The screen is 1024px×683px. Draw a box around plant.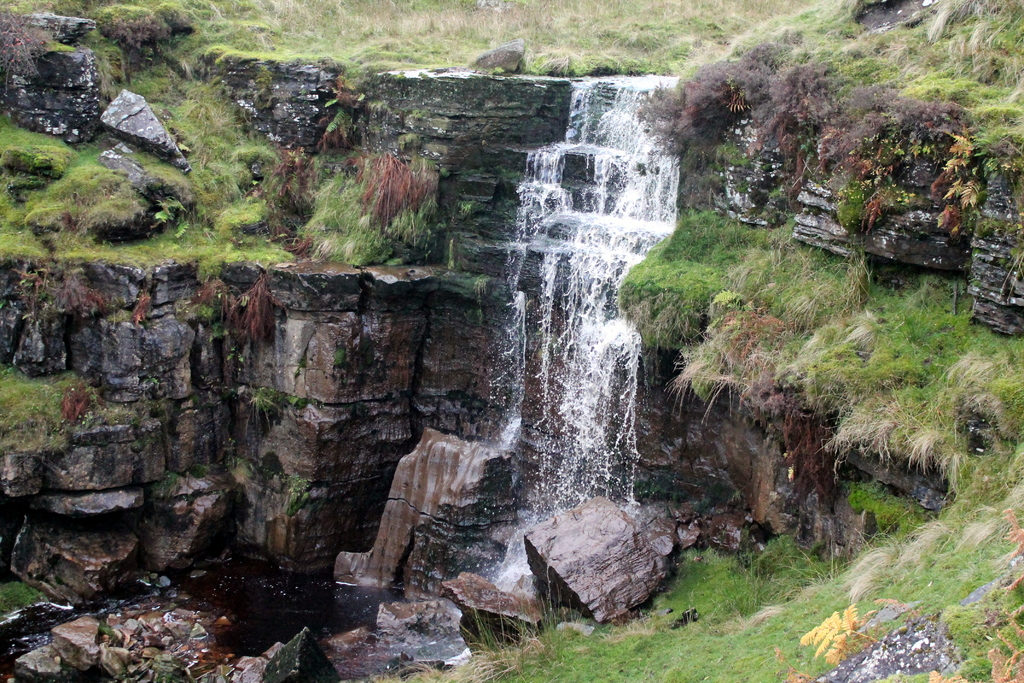
<region>280, 473, 323, 518</region>.
